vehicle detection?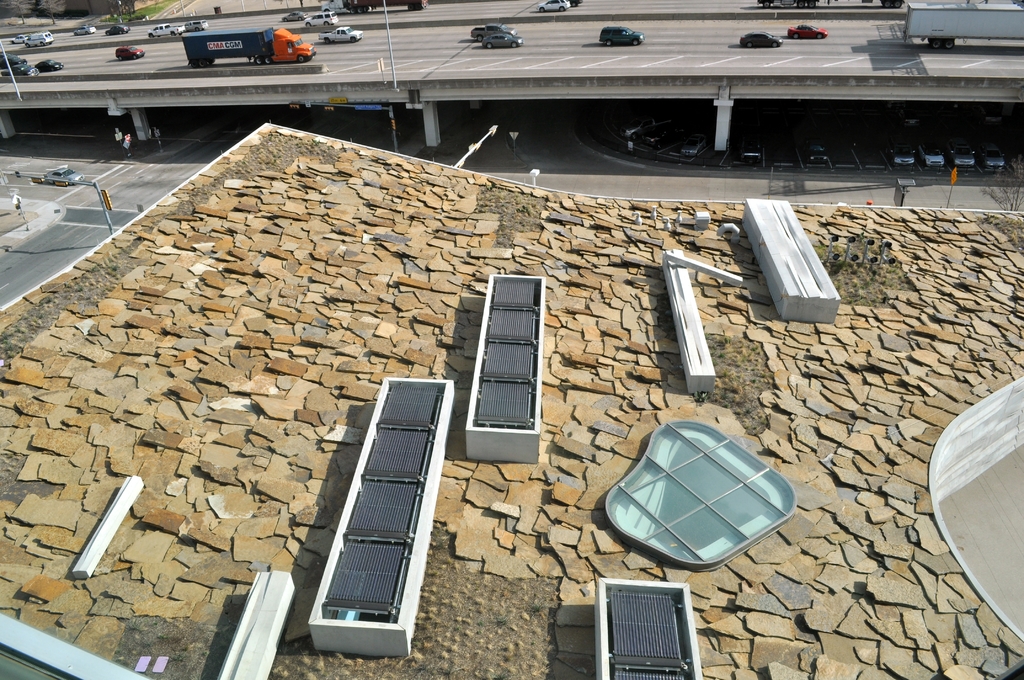
l=184, t=20, r=207, b=30
